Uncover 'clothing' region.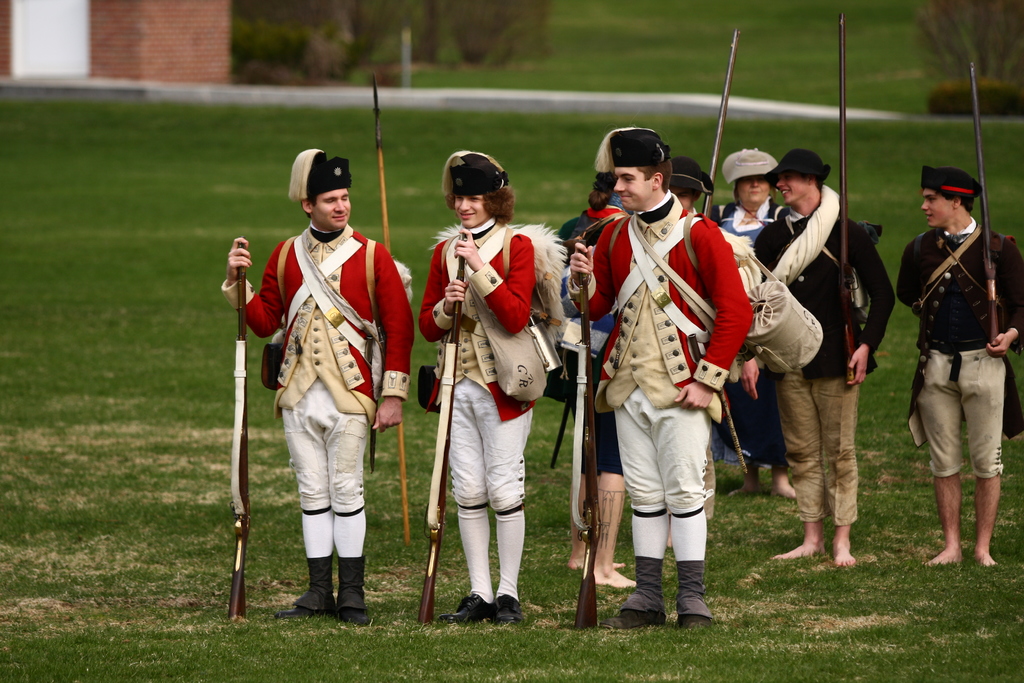
Uncovered: [x1=222, y1=224, x2=419, y2=570].
